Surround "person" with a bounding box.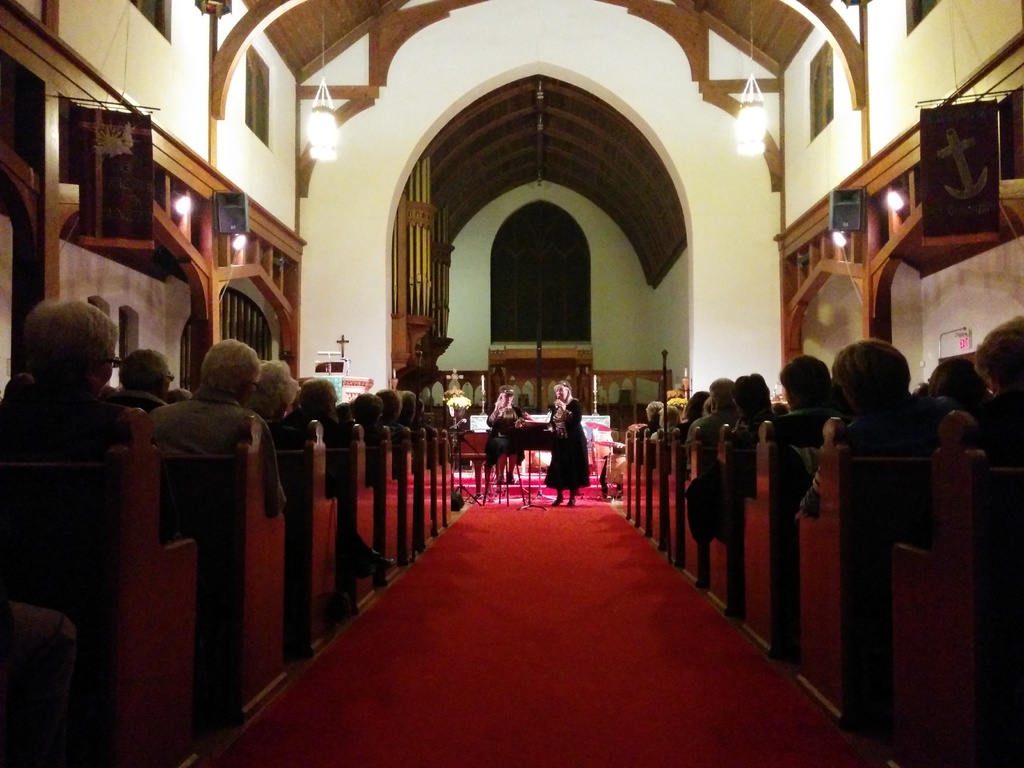
<box>369,387,409,441</box>.
